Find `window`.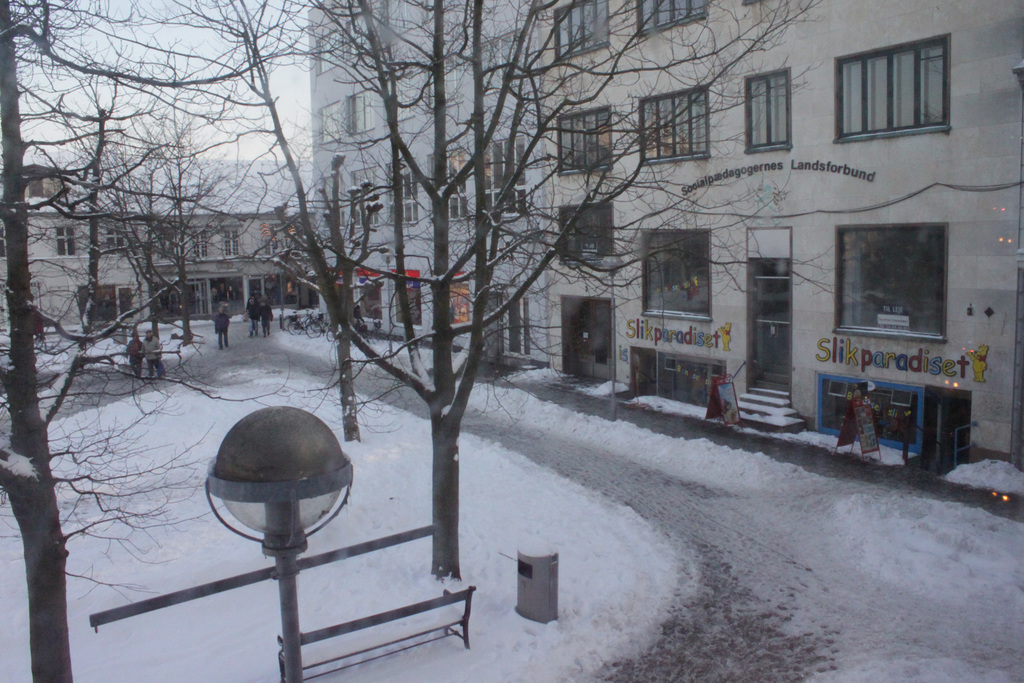
742/67/790/158.
